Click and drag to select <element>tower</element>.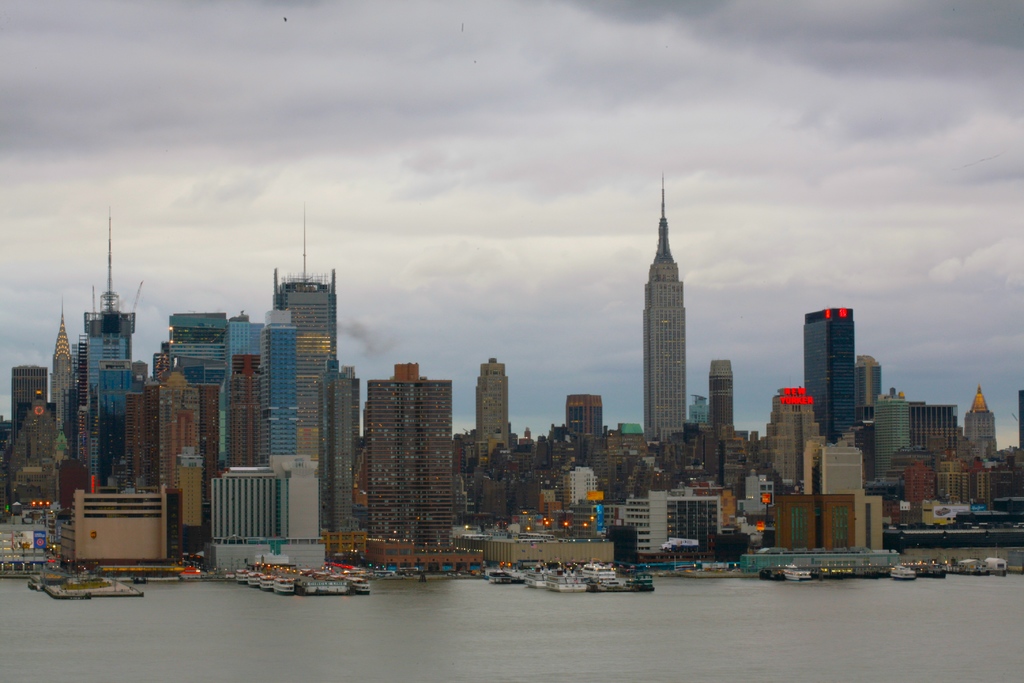
Selection: 77/211/141/477.
